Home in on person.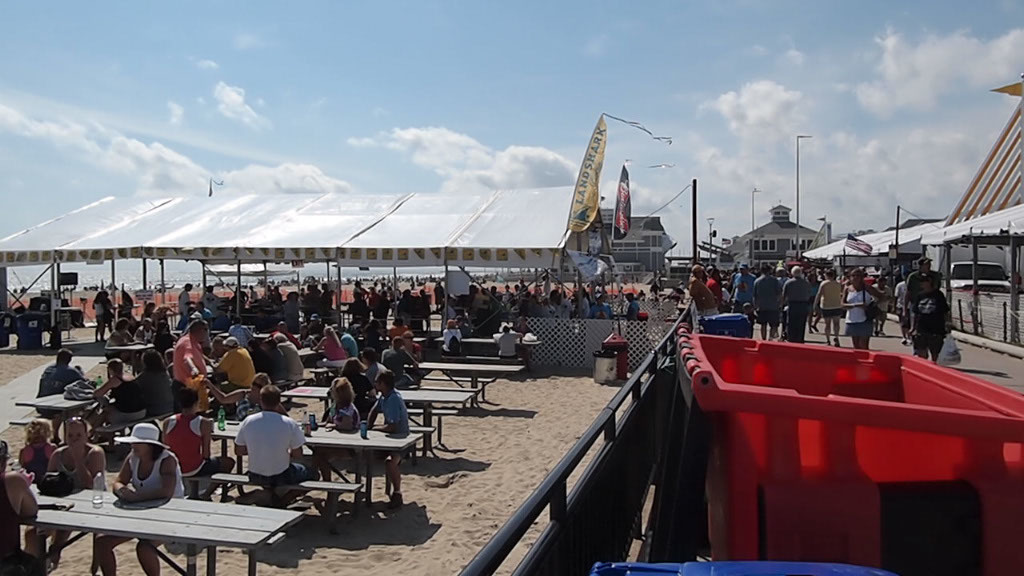
Homed in at (0, 281, 615, 565).
